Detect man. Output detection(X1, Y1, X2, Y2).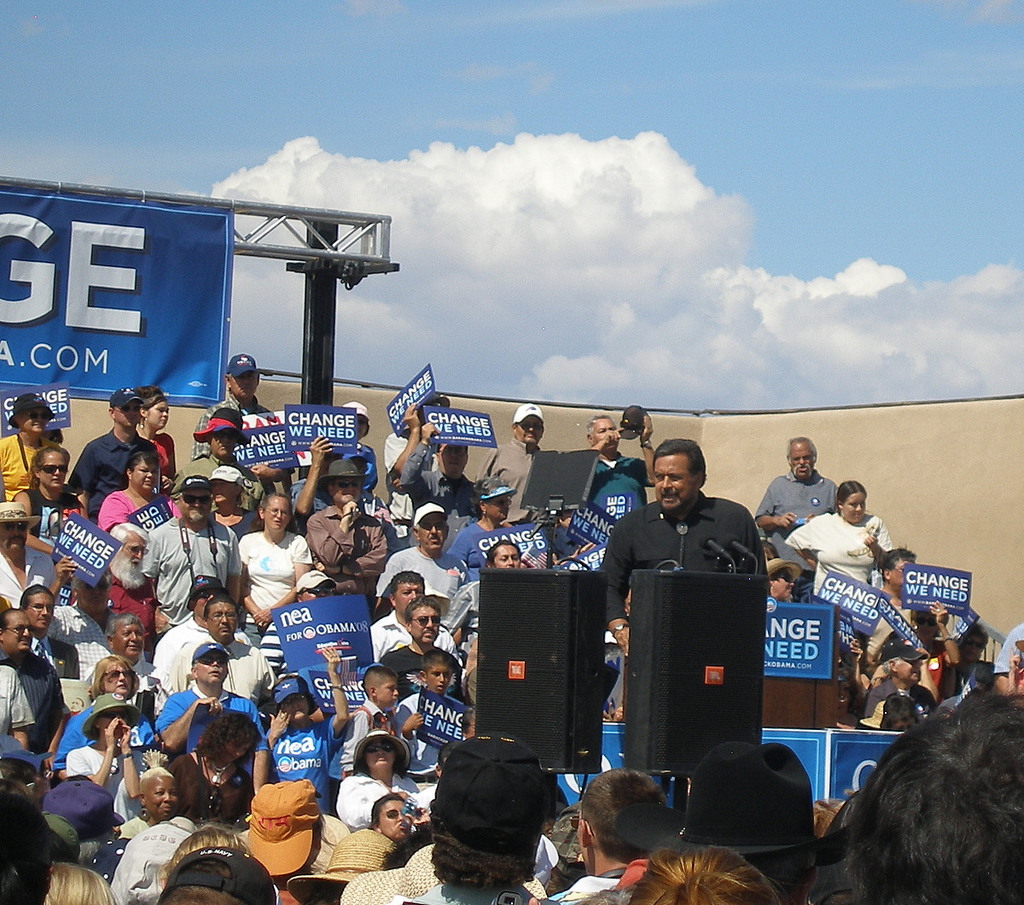
detection(141, 476, 242, 637).
